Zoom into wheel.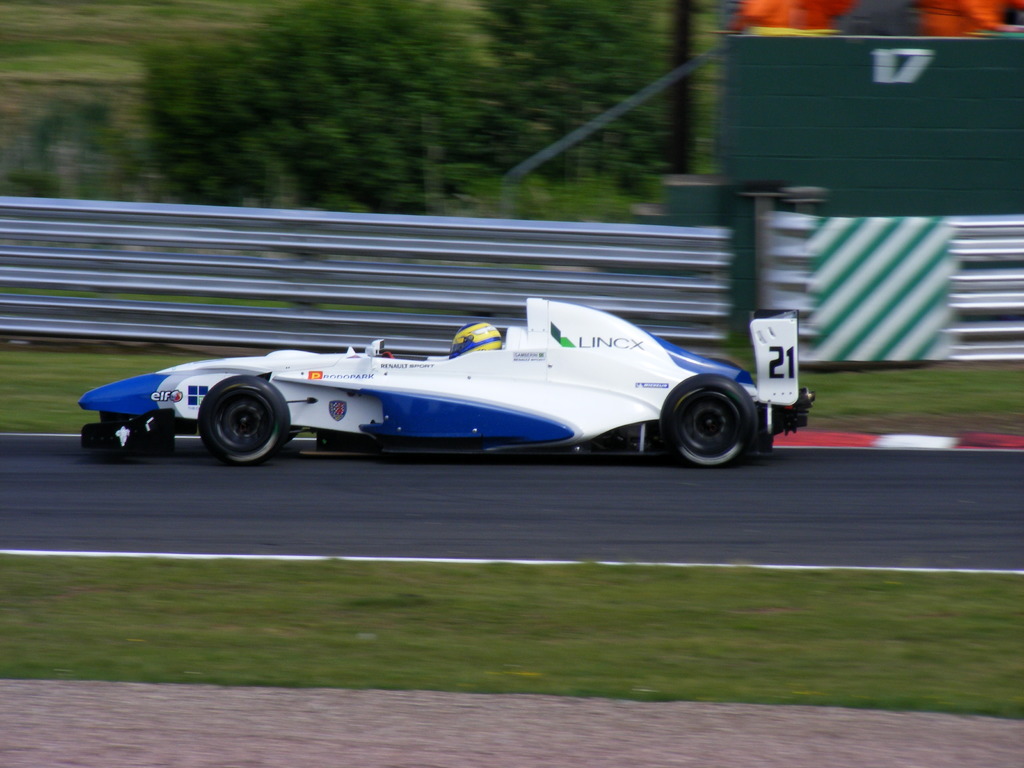
Zoom target: <bbox>708, 357, 742, 369</bbox>.
